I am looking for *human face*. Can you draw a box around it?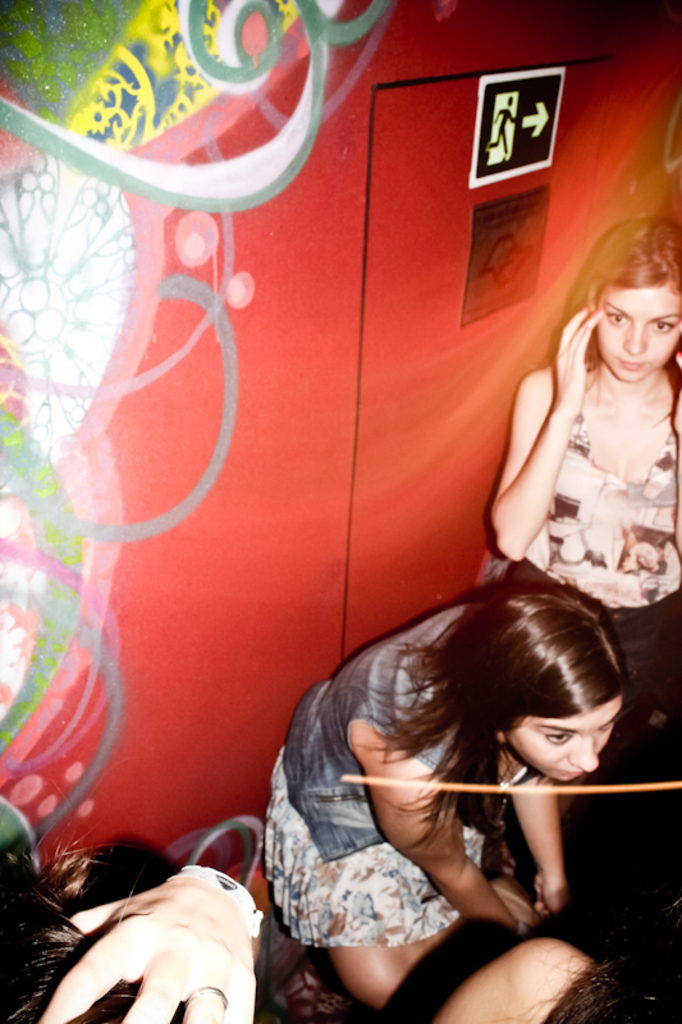
Sure, the bounding box is x1=590 y1=285 x2=681 y2=383.
